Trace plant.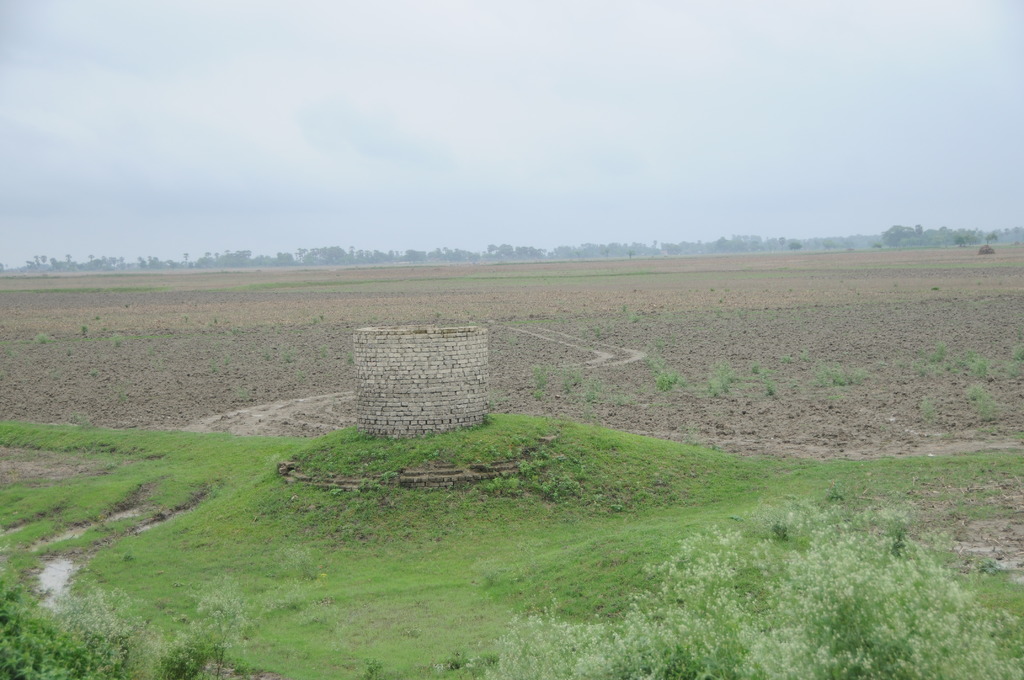
Traced to [84, 323, 89, 337].
